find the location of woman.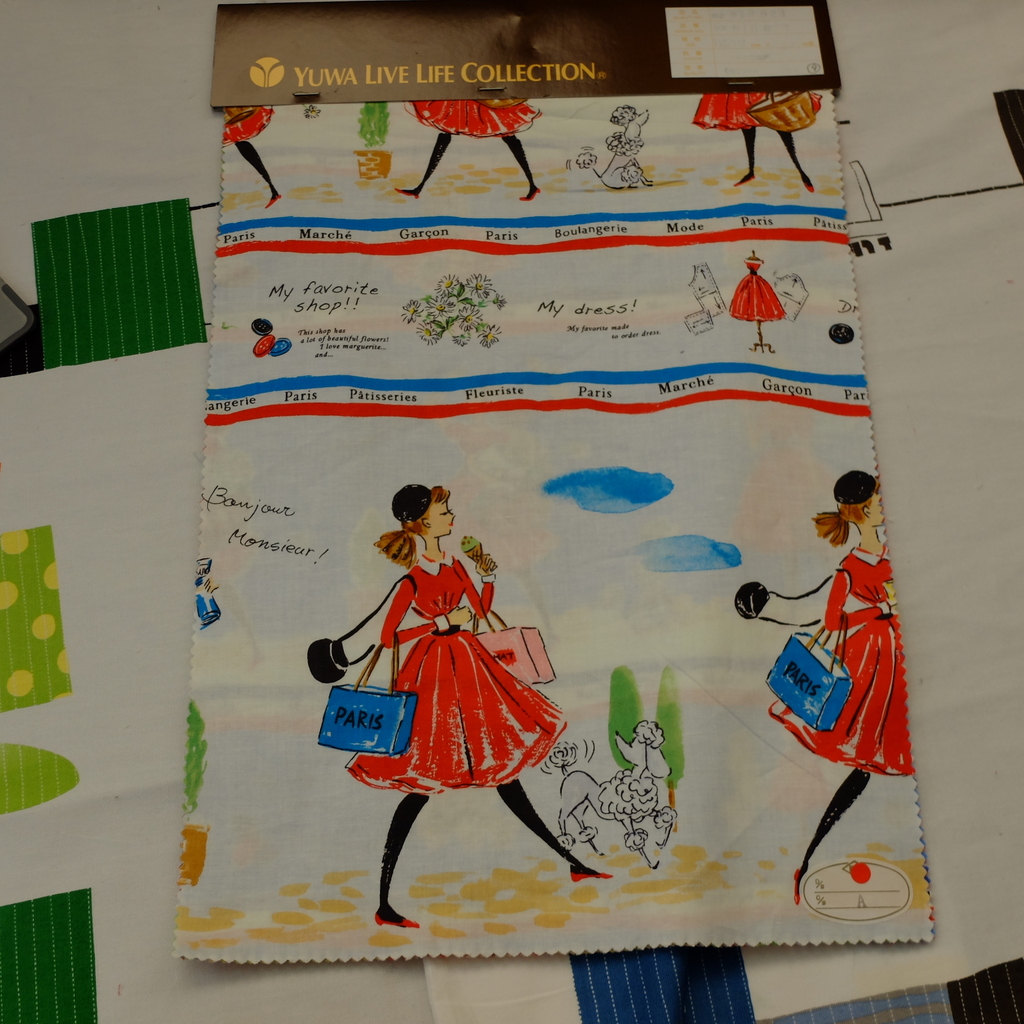
Location: BBox(350, 441, 544, 849).
